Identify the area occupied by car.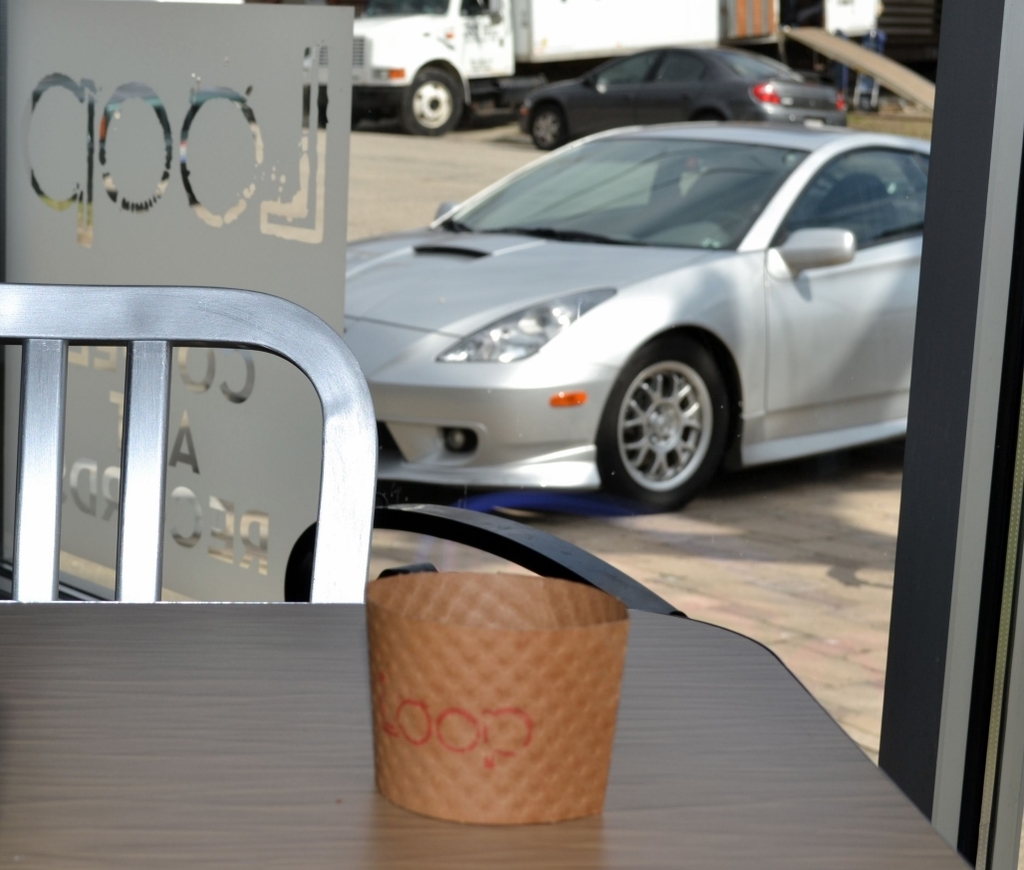
Area: select_region(344, 125, 938, 511).
